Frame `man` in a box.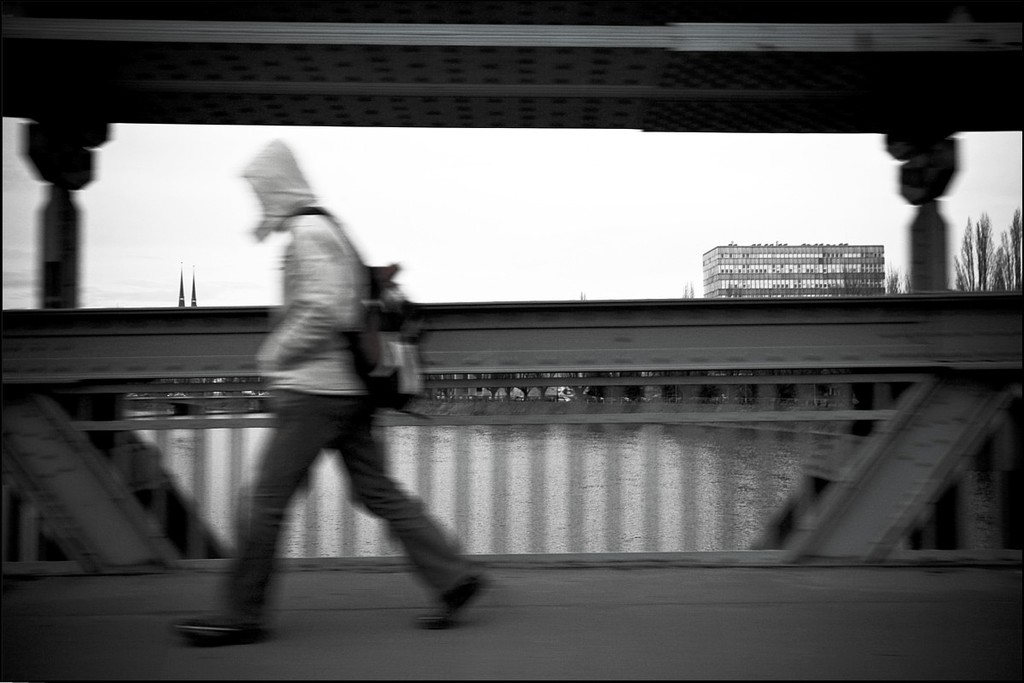
<region>174, 224, 480, 616</region>.
